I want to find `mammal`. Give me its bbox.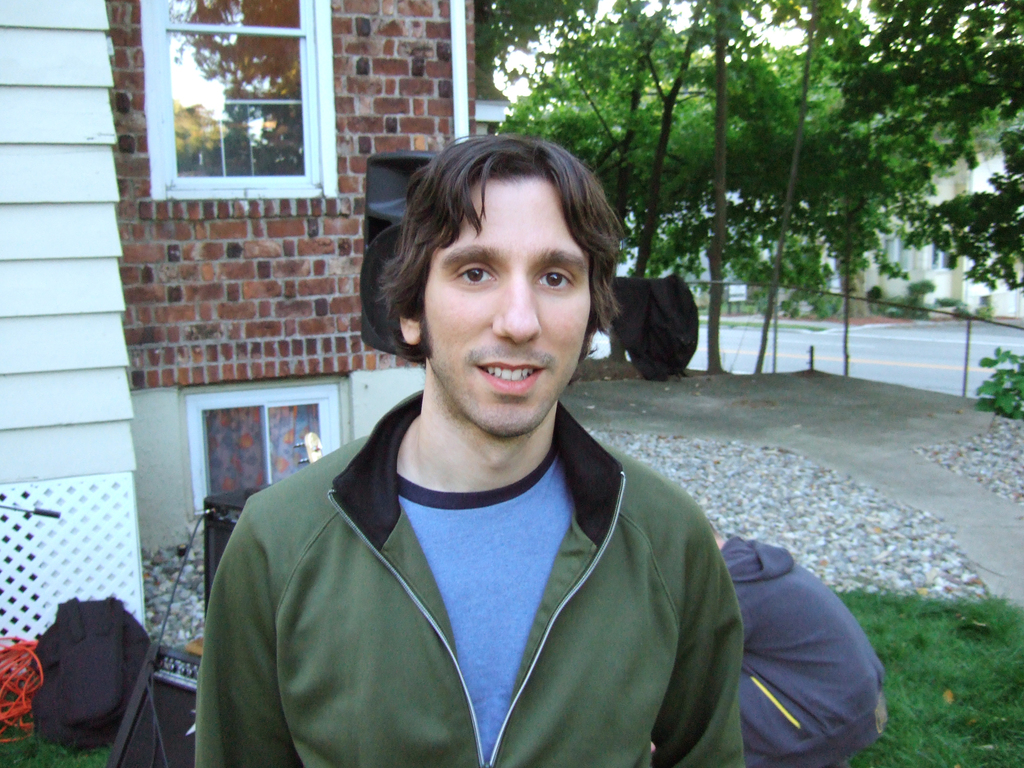
bbox(711, 525, 891, 767).
